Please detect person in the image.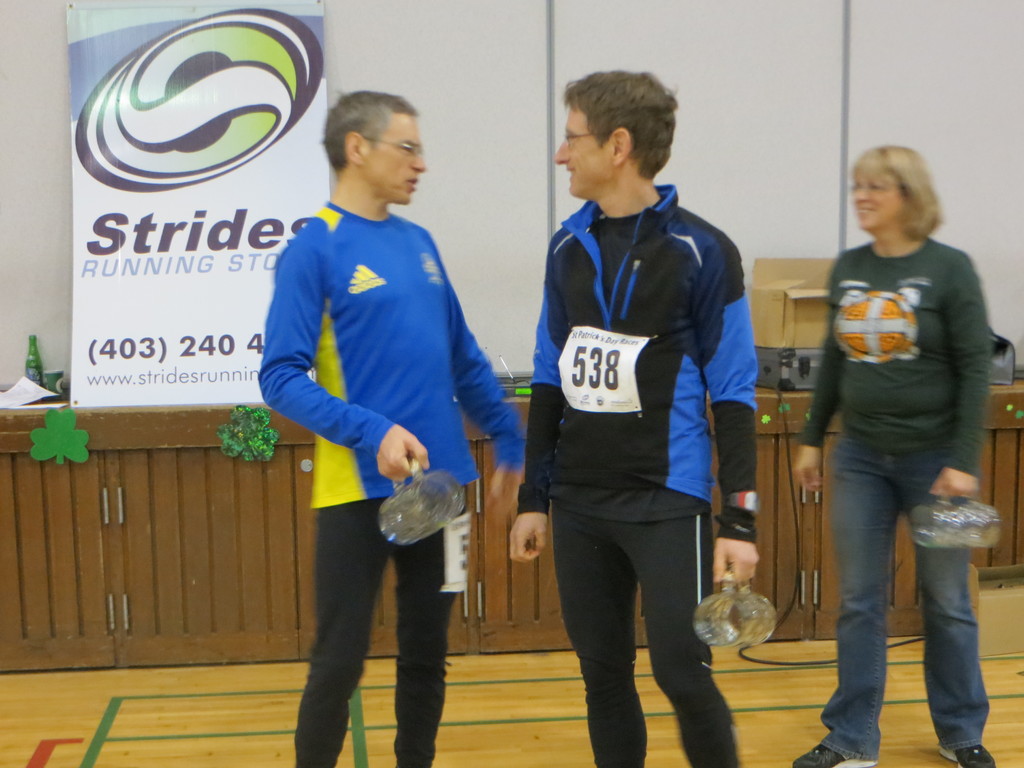
x1=799, y1=135, x2=1000, y2=742.
